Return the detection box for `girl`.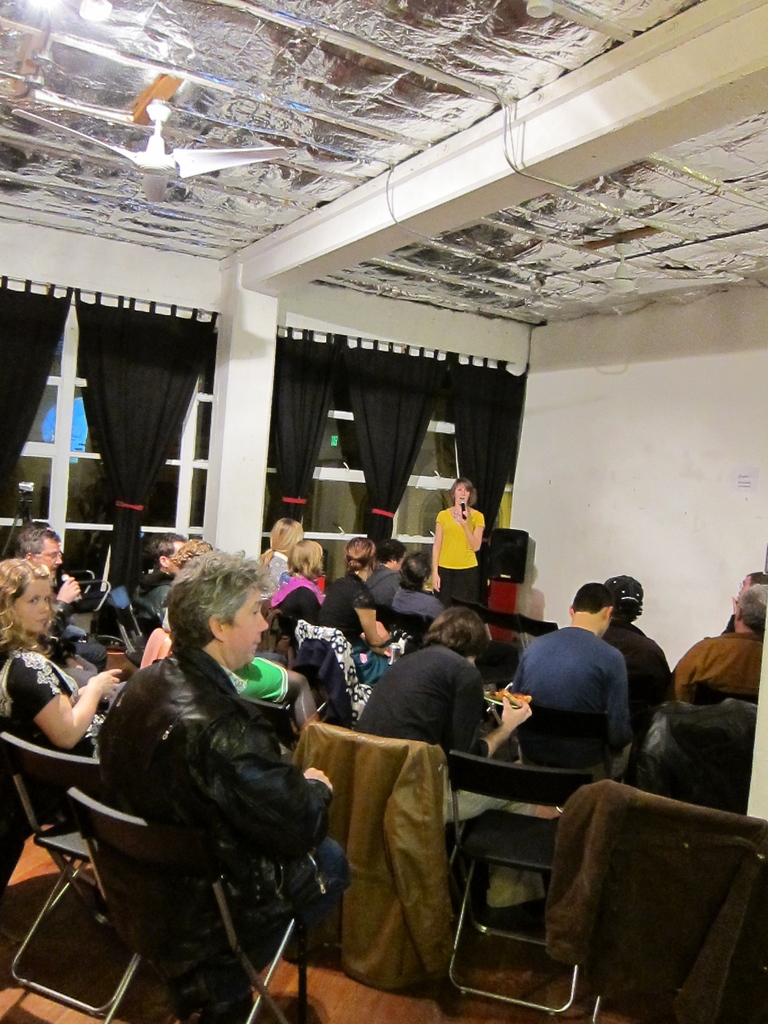
crop(433, 471, 489, 606).
